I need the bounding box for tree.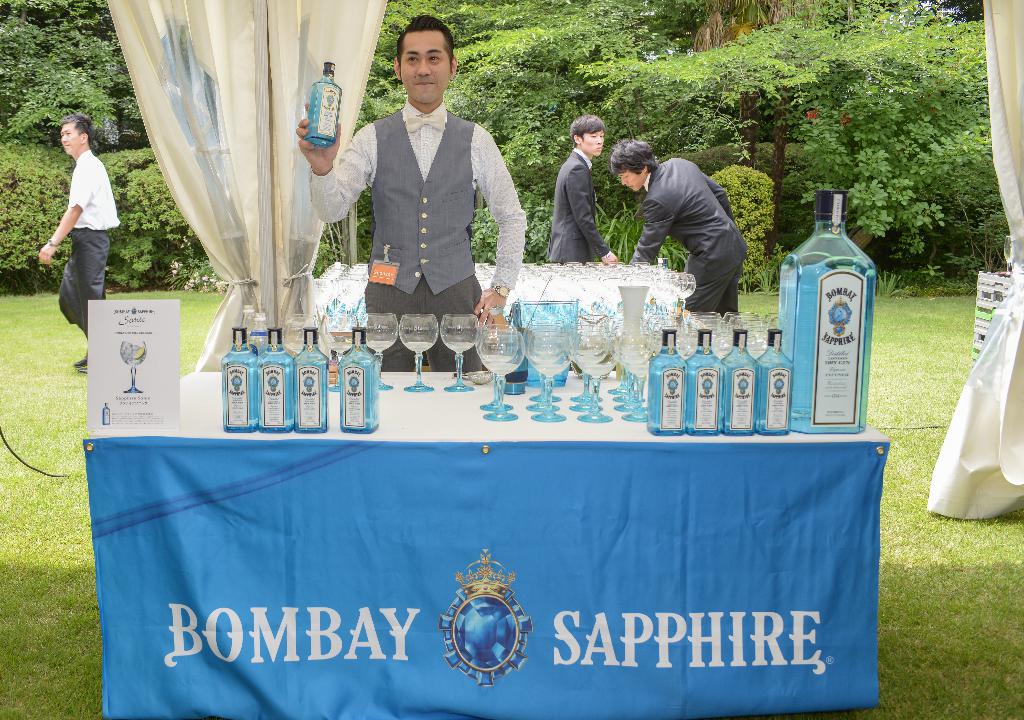
Here it is: <bbox>0, 0, 150, 310</bbox>.
